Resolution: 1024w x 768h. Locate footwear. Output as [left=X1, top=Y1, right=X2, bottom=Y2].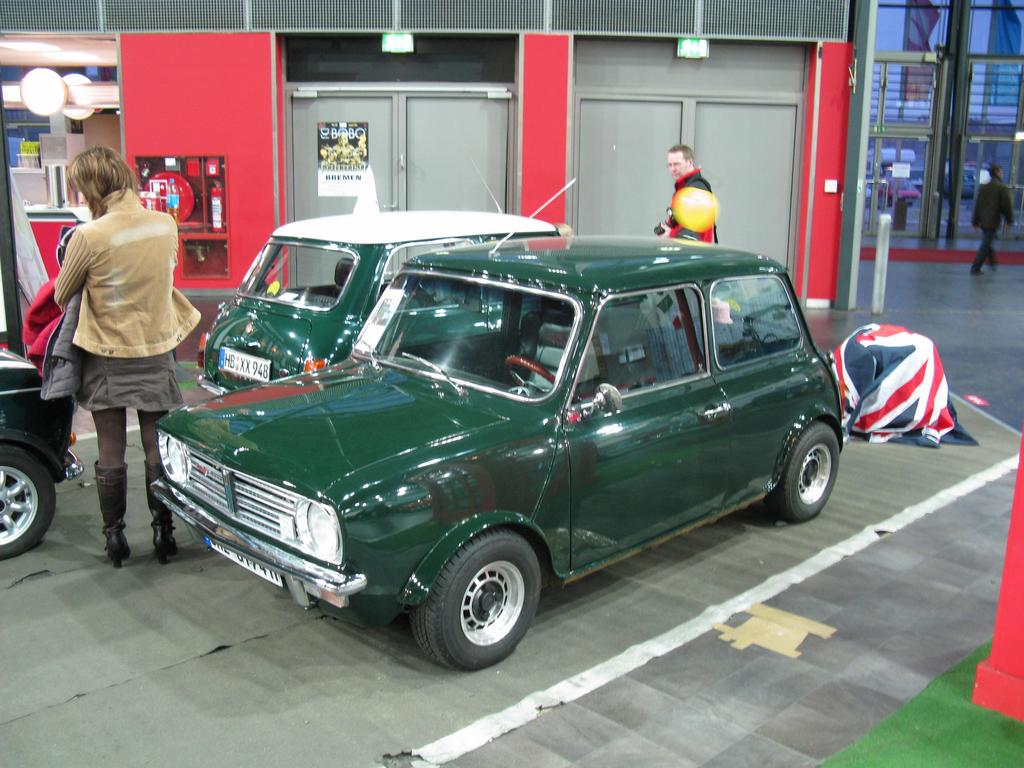
[left=93, top=461, right=125, bottom=567].
